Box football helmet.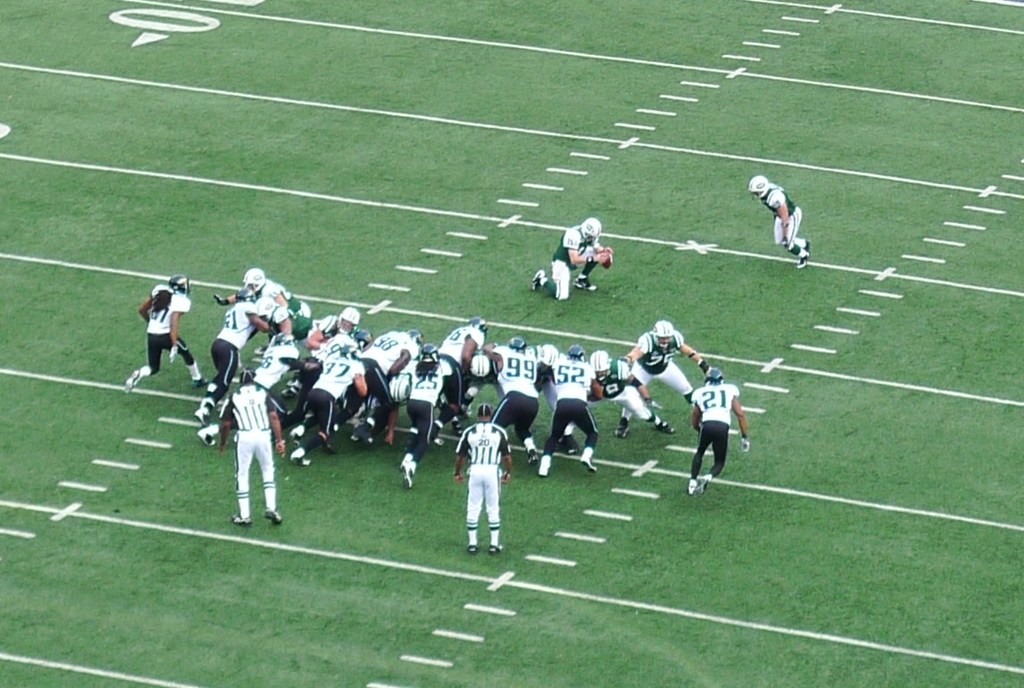
region(353, 328, 374, 349).
